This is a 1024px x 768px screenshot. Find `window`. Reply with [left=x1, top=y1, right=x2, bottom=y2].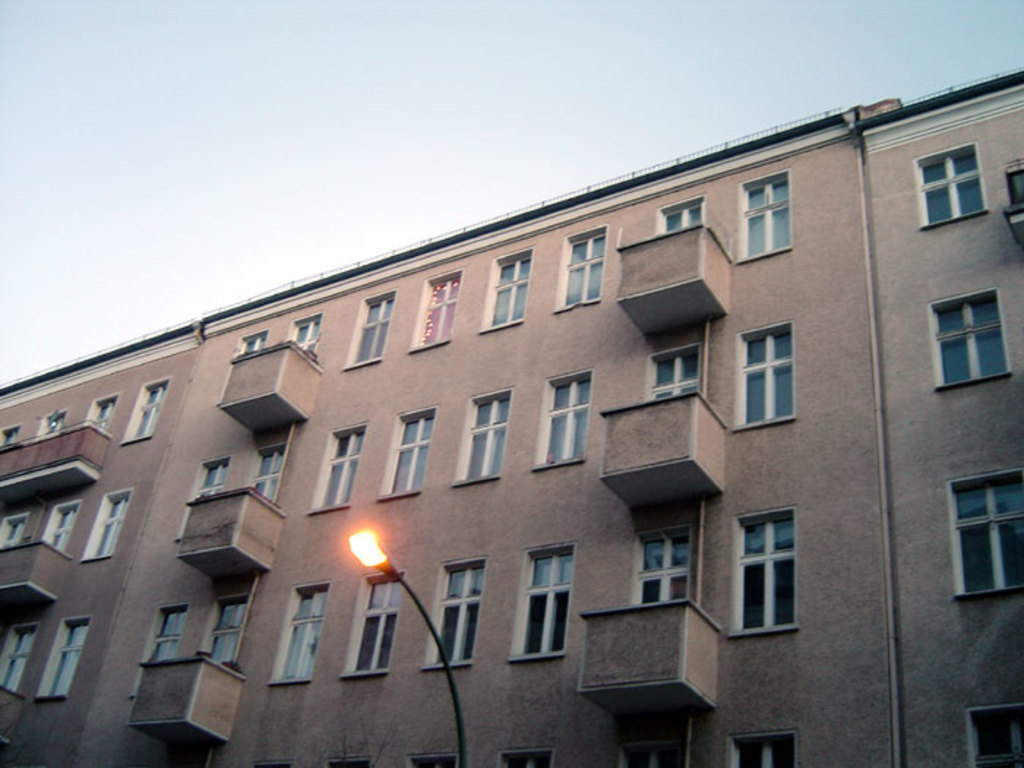
[left=41, top=405, right=66, bottom=439].
